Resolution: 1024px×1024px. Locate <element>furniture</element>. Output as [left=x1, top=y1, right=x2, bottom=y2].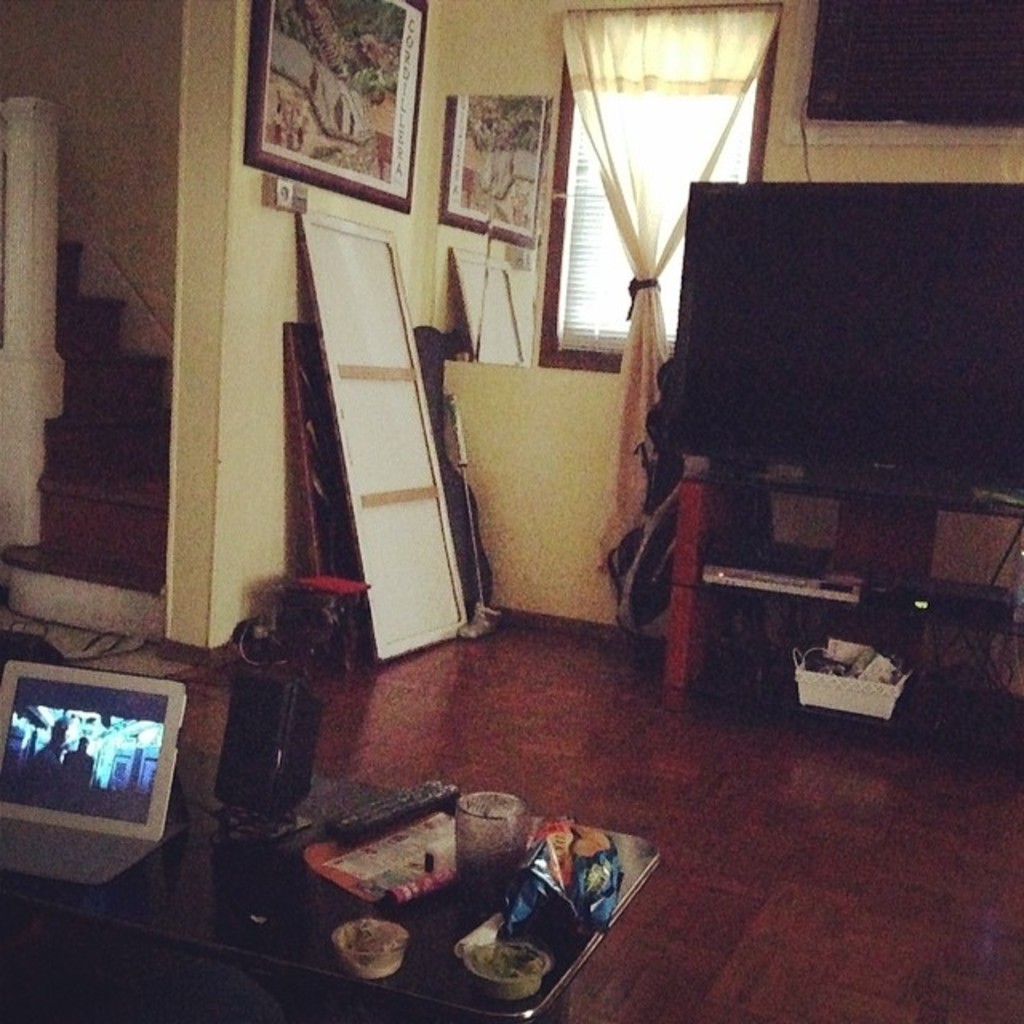
[left=290, top=574, right=368, bottom=672].
